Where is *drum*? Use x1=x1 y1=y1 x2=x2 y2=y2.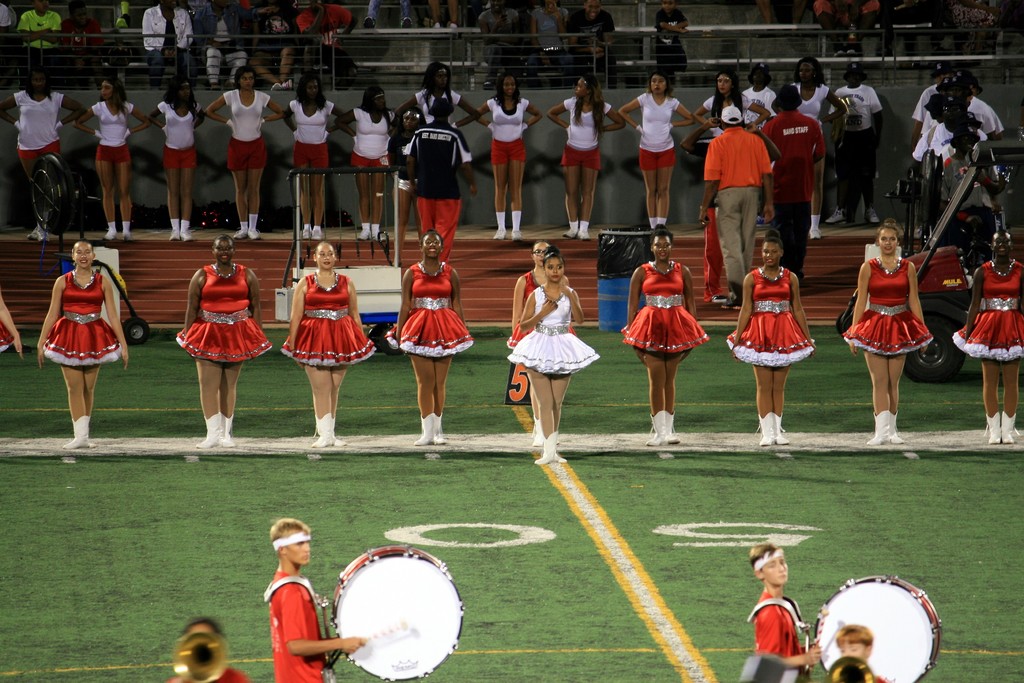
x1=813 y1=574 x2=941 y2=682.
